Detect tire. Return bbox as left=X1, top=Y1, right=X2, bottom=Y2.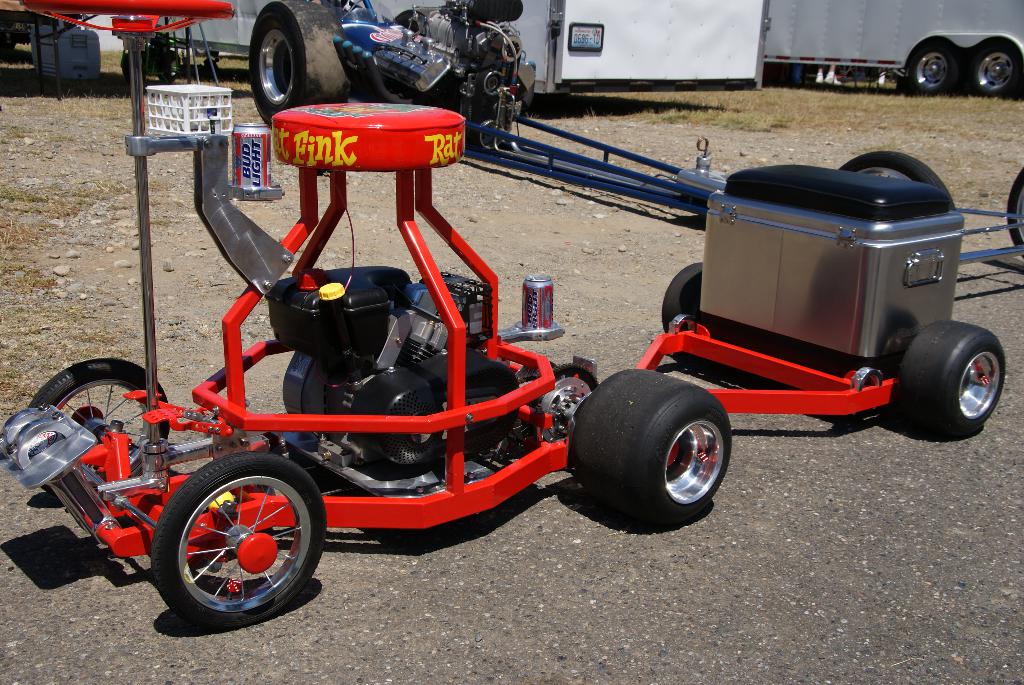
left=1005, top=168, right=1023, bottom=261.
